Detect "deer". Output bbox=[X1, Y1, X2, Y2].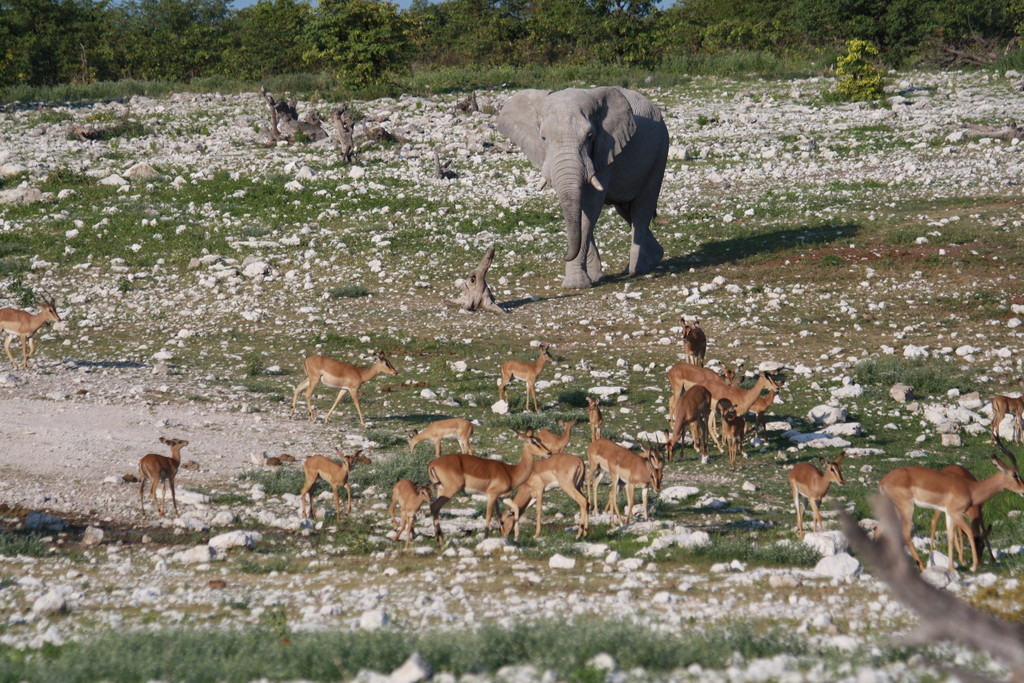
bbox=[141, 438, 190, 516].
